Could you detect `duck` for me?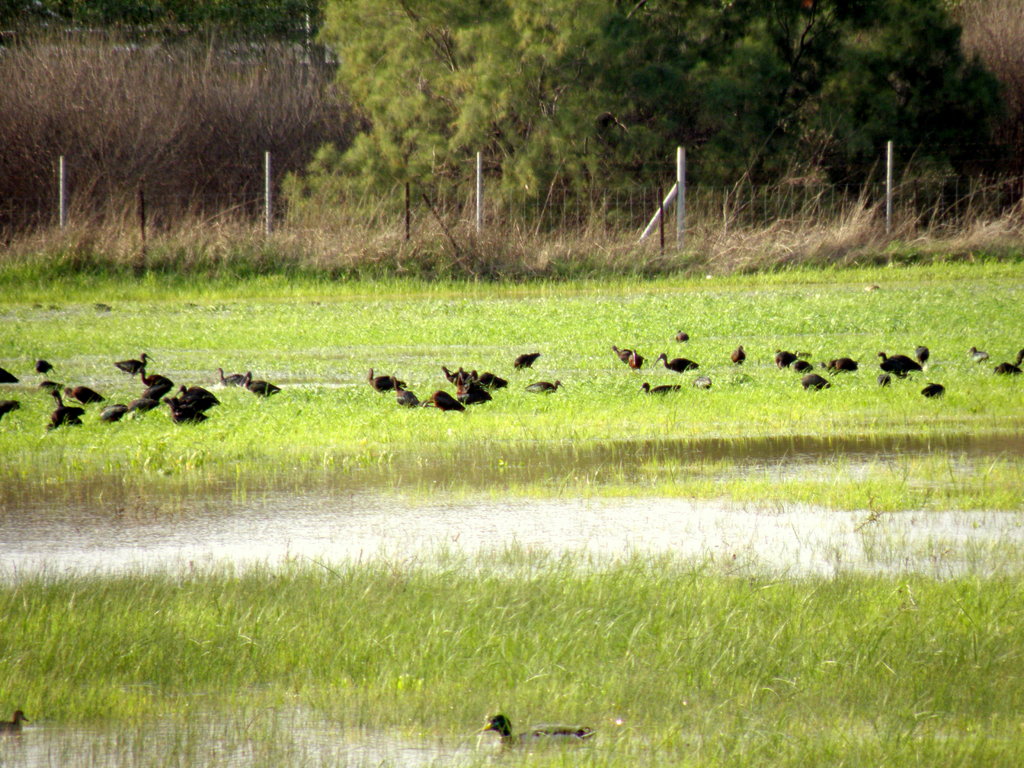
Detection result: x1=791, y1=355, x2=819, y2=371.
